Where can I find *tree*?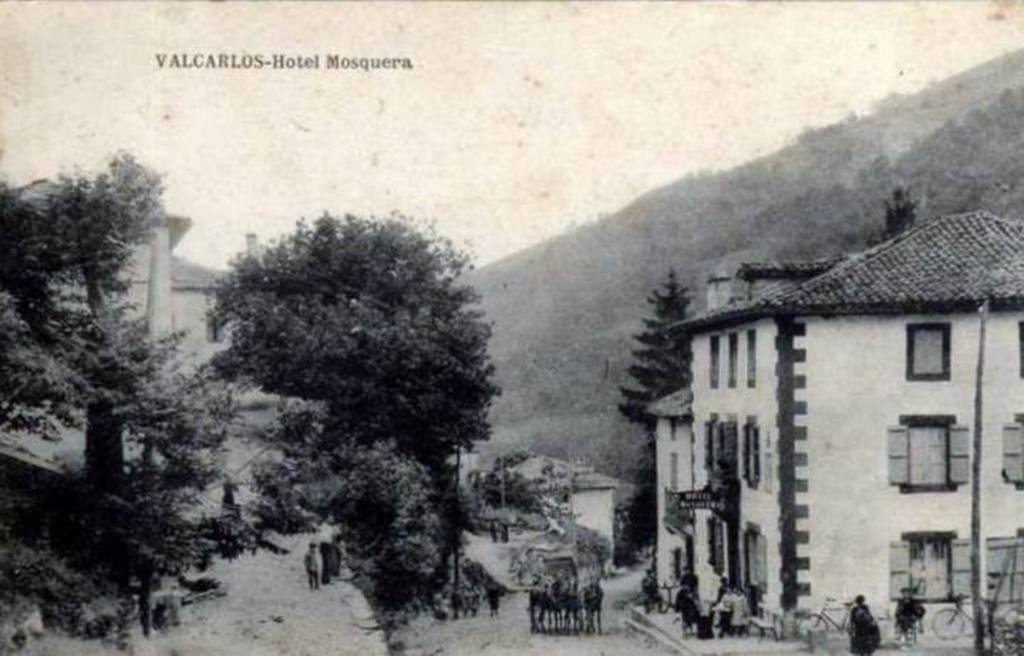
You can find it at [617, 268, 700, 527].
